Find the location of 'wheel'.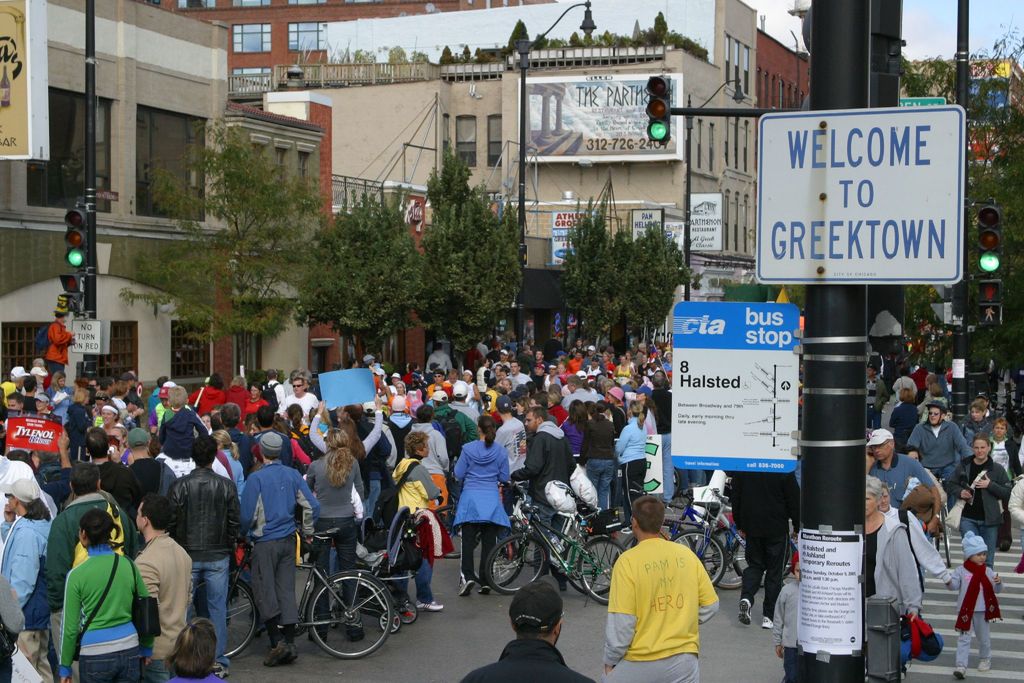
Location: 666,529,727,589.
